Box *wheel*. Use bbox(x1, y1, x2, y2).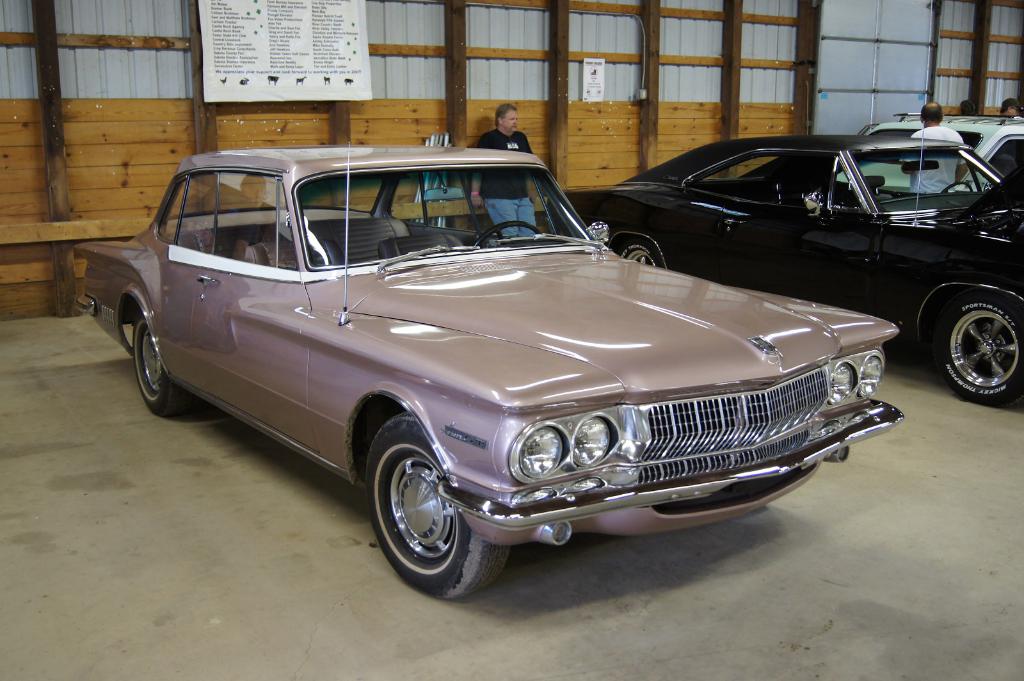
bbox(614, 241, 661, 268).
